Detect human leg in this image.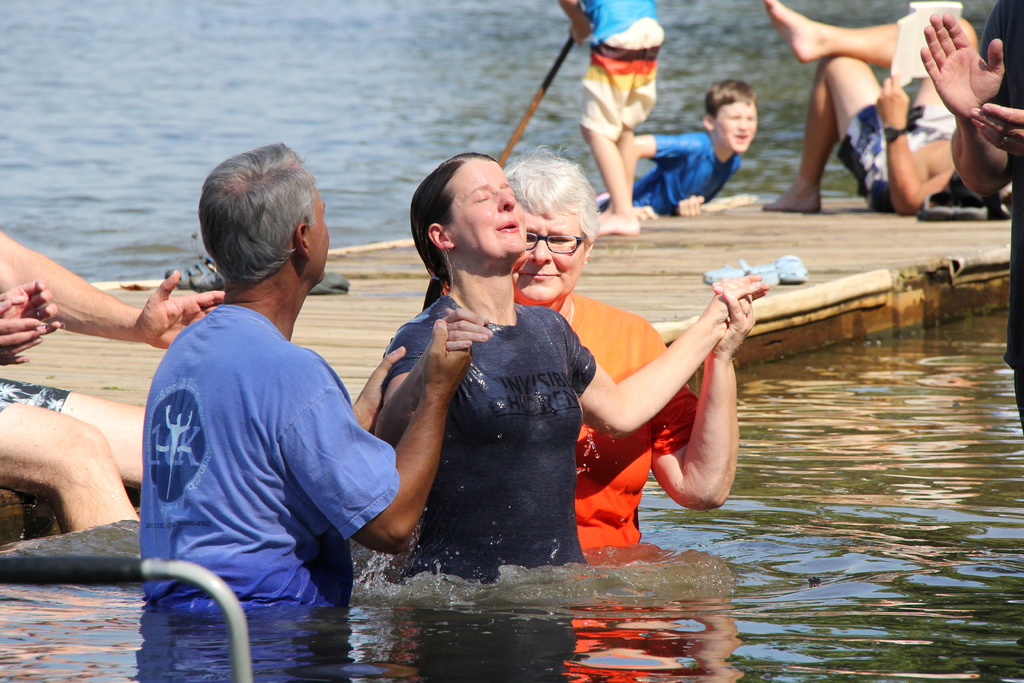
Detection: [0, 396, 139, 534].
